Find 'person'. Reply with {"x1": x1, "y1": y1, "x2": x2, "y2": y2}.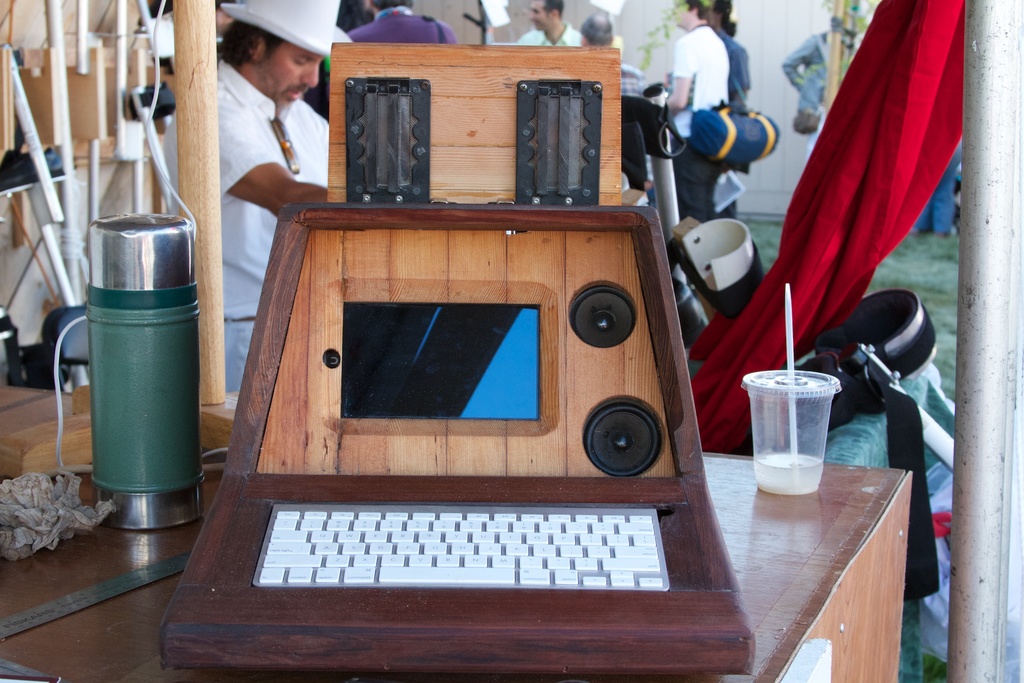
{"x1": 346, "y1": 0, "x2": 454, "y2": 46}.
